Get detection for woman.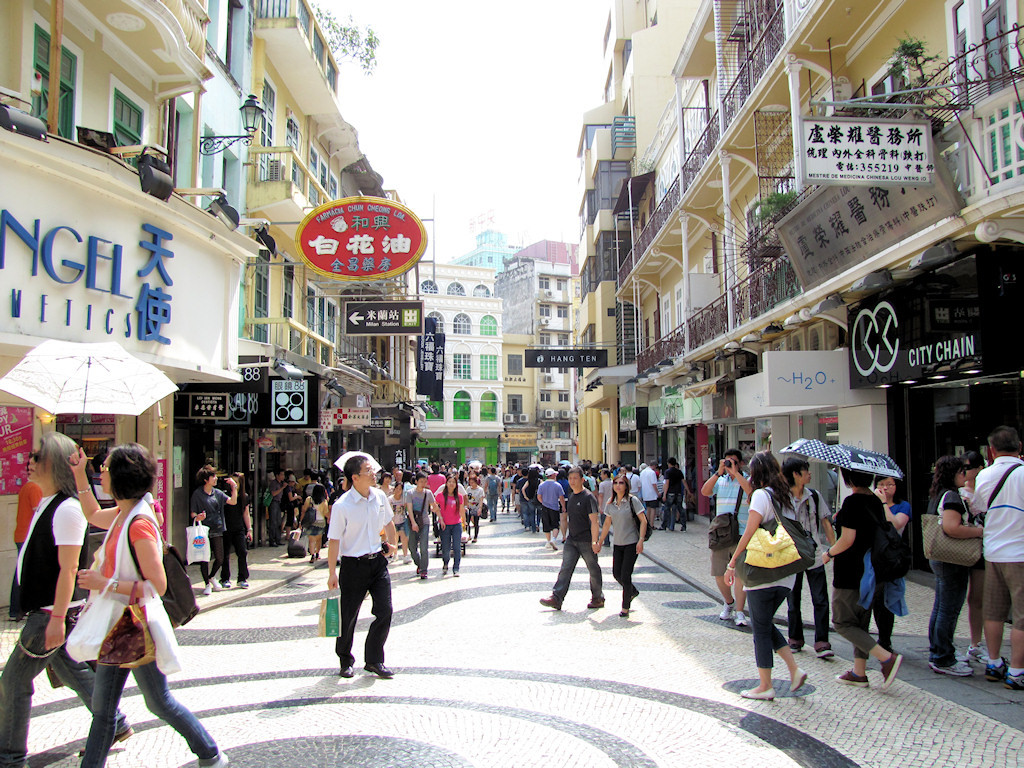
Detection: l=68, t=446, r=231, b=767.
